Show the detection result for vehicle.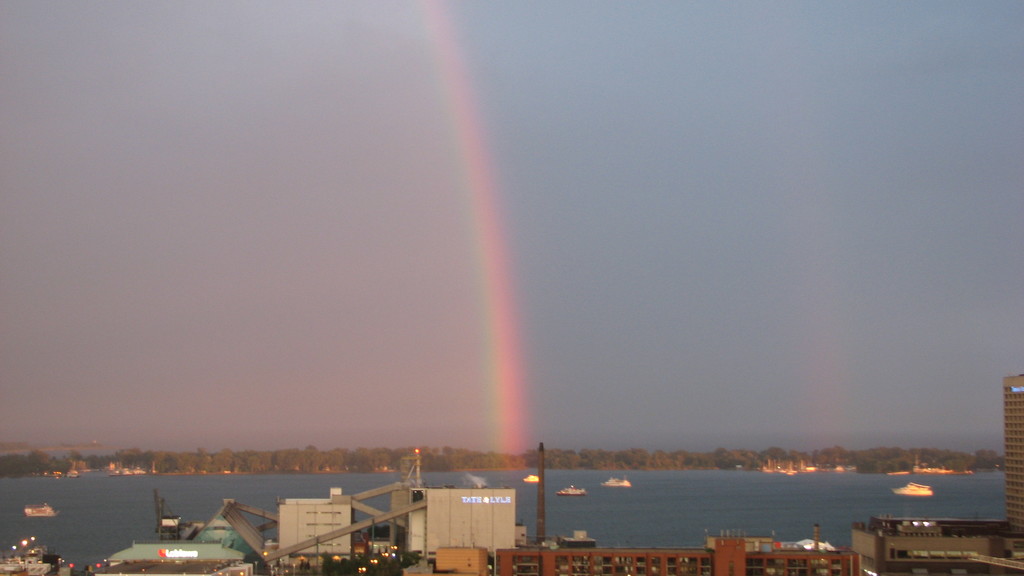
locate(895, 483, 930, 497).
